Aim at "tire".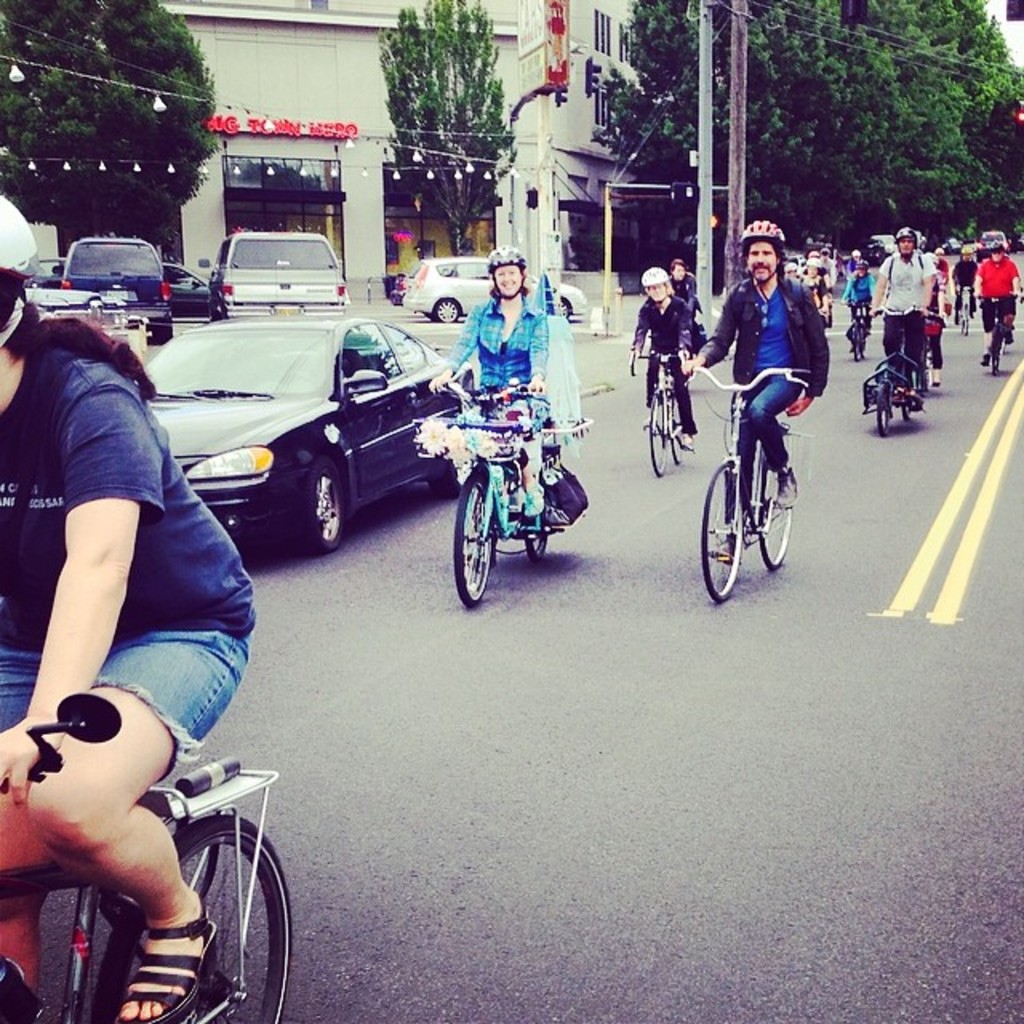
Aimed at bbox=[454, 469, 501, 611].
